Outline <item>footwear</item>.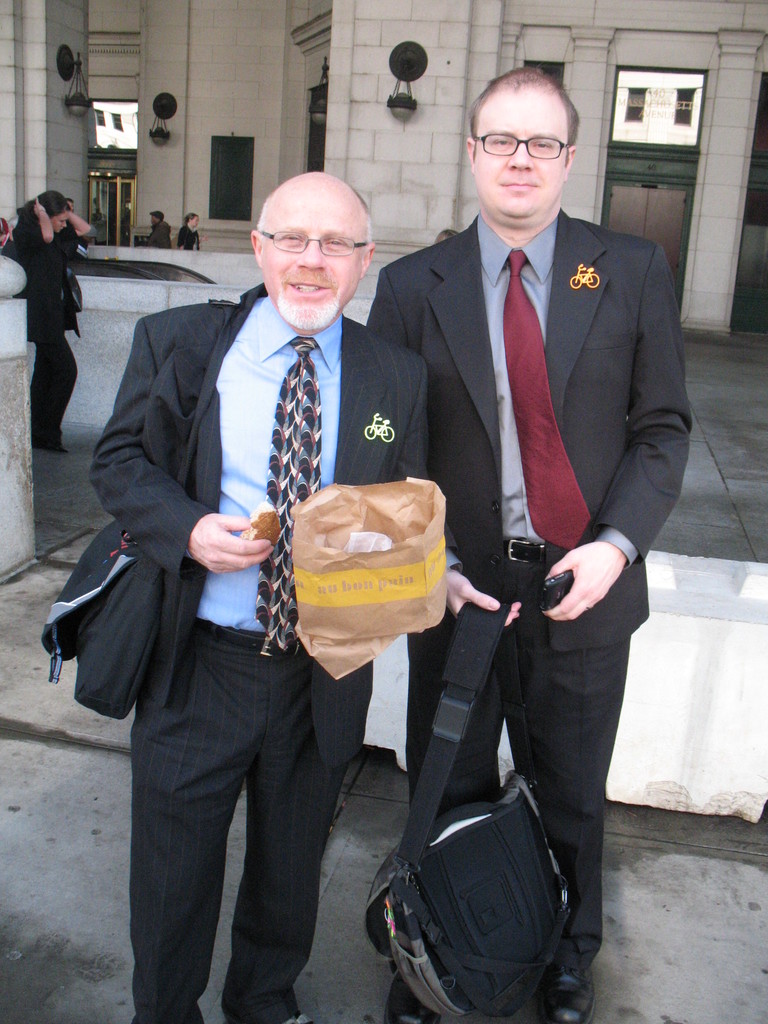
Outline: bbox=[541, 973, 594, 1023].
